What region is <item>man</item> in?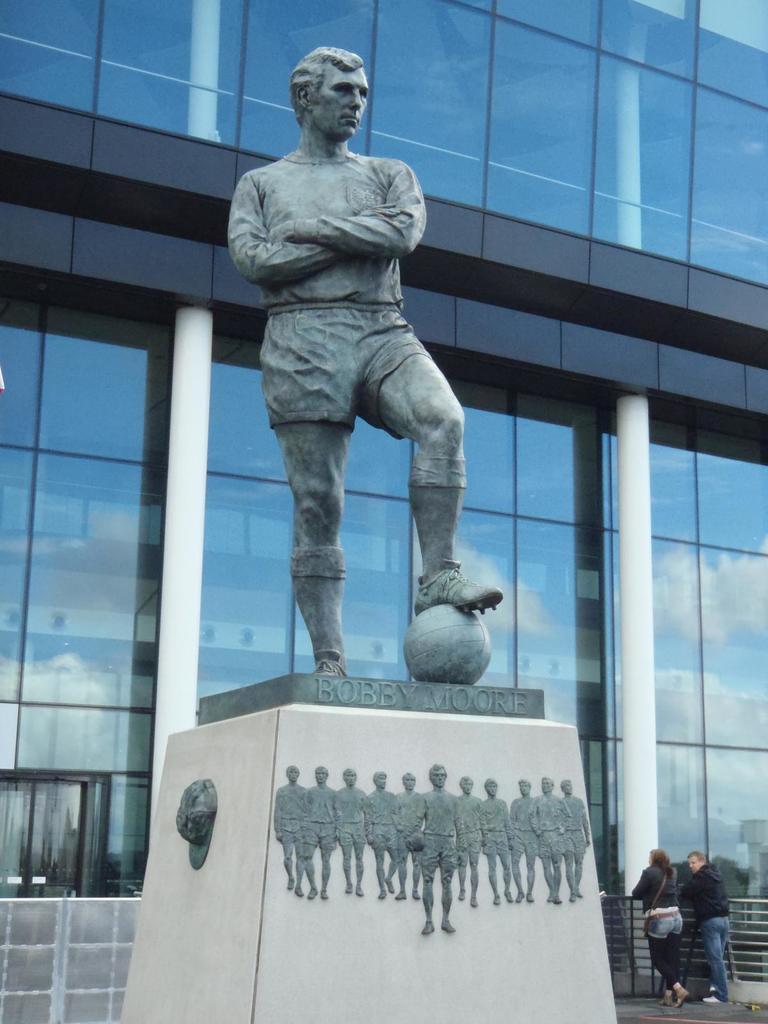
Rect(508, 776, 536, 902).
